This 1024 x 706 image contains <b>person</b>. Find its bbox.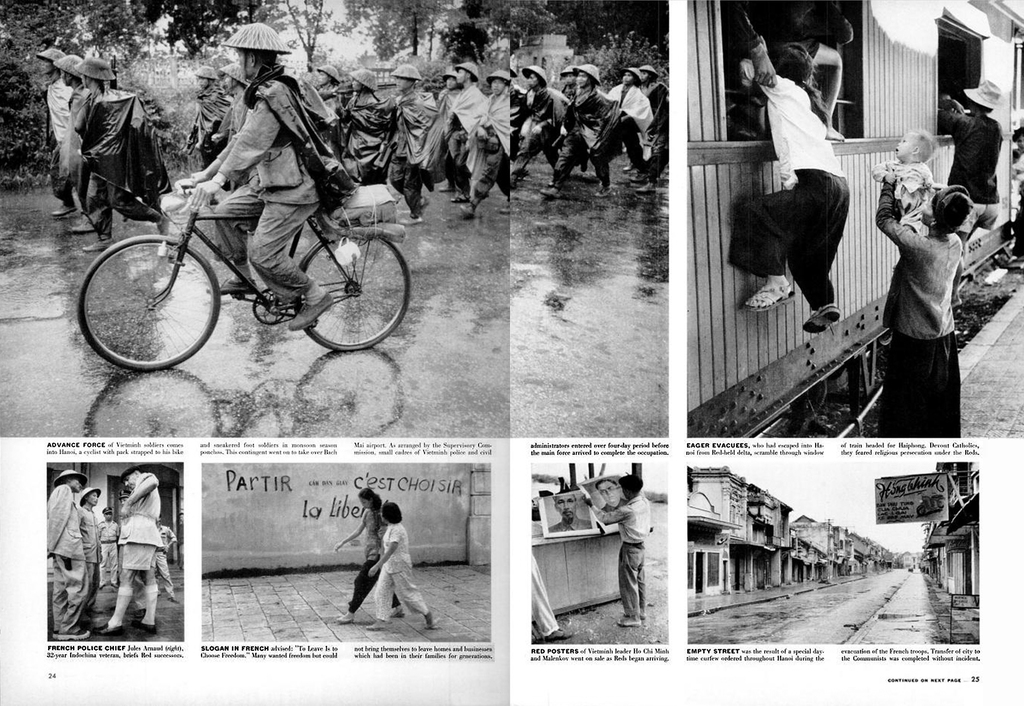
[x1=332, y1=488, x2=406, y2=625].
